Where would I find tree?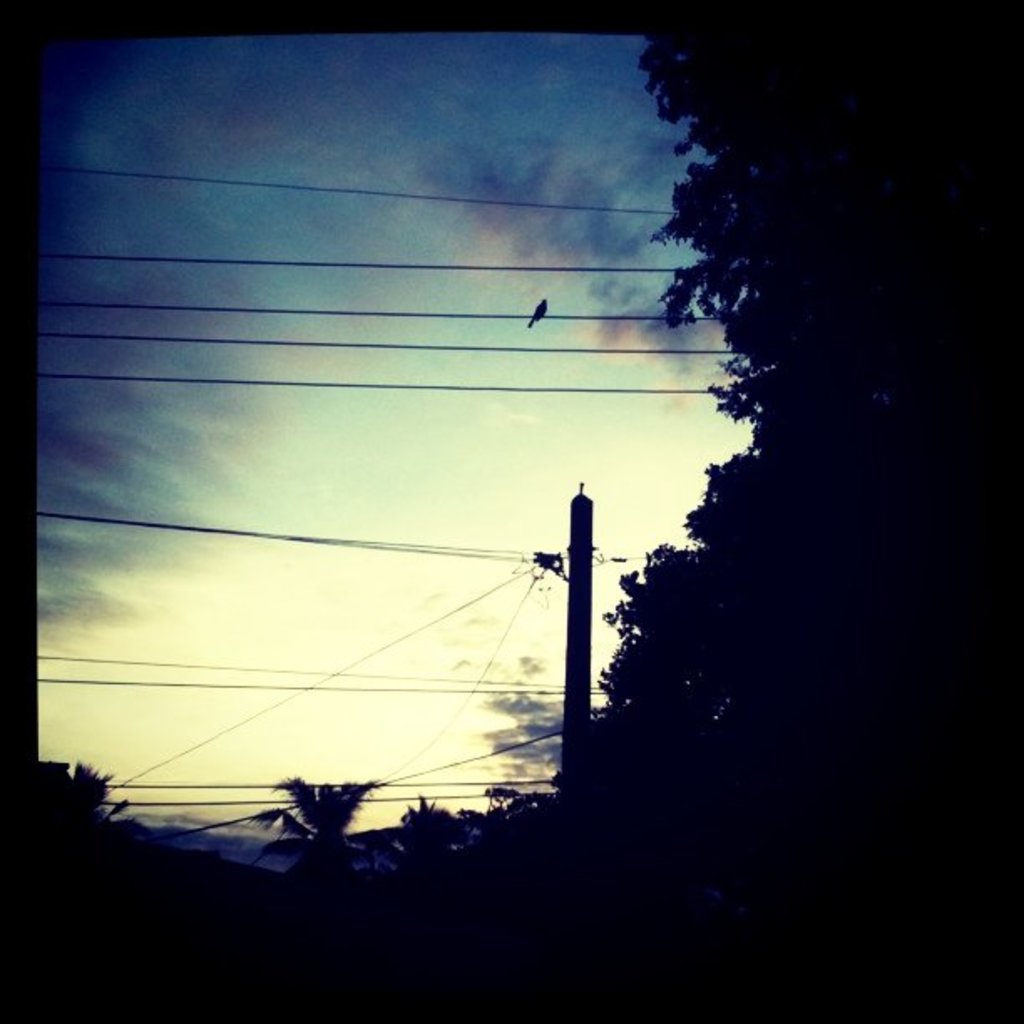
At bbox(246, 765, 383, 865).
